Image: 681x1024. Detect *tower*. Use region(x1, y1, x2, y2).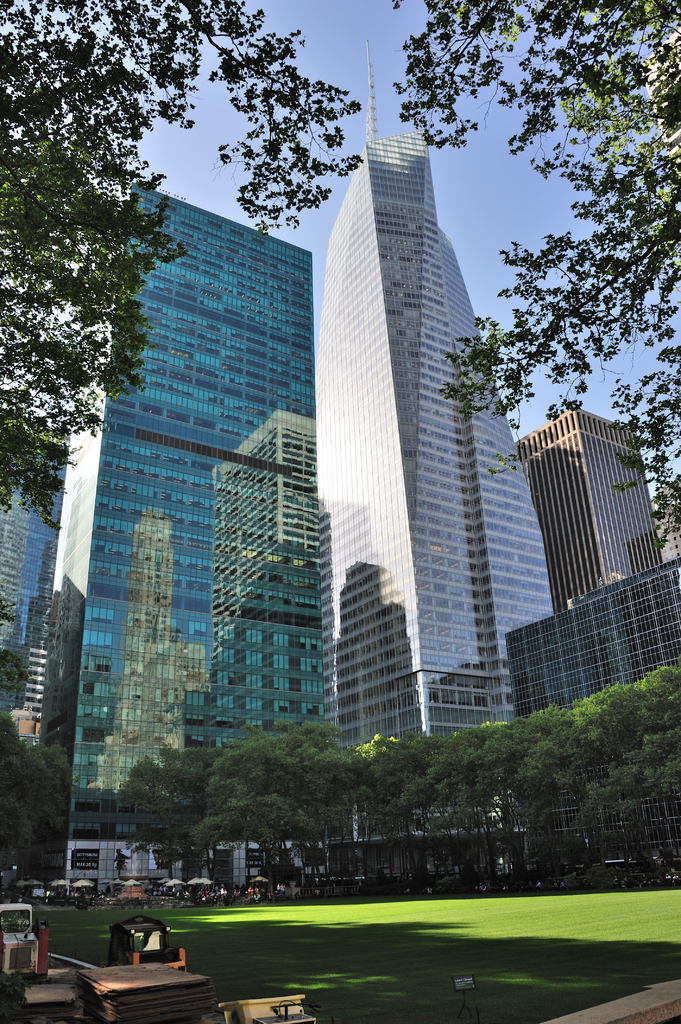
region(72, 183, 329, 895).
